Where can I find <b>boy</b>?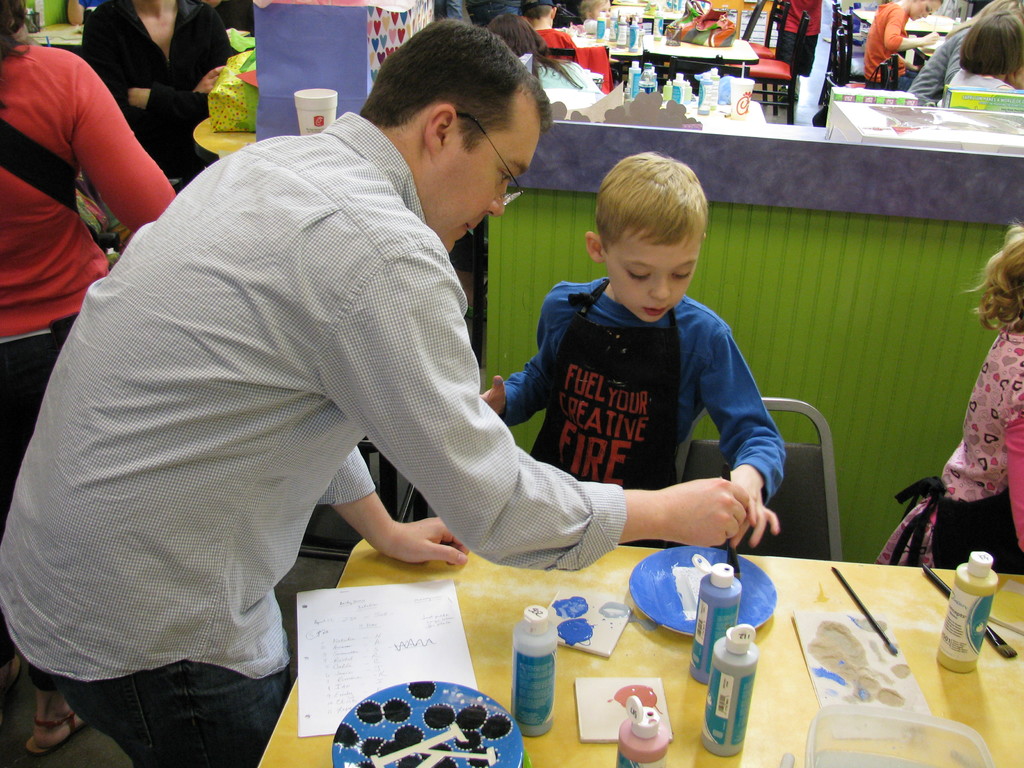
You can find it at 492 133 789 590.
